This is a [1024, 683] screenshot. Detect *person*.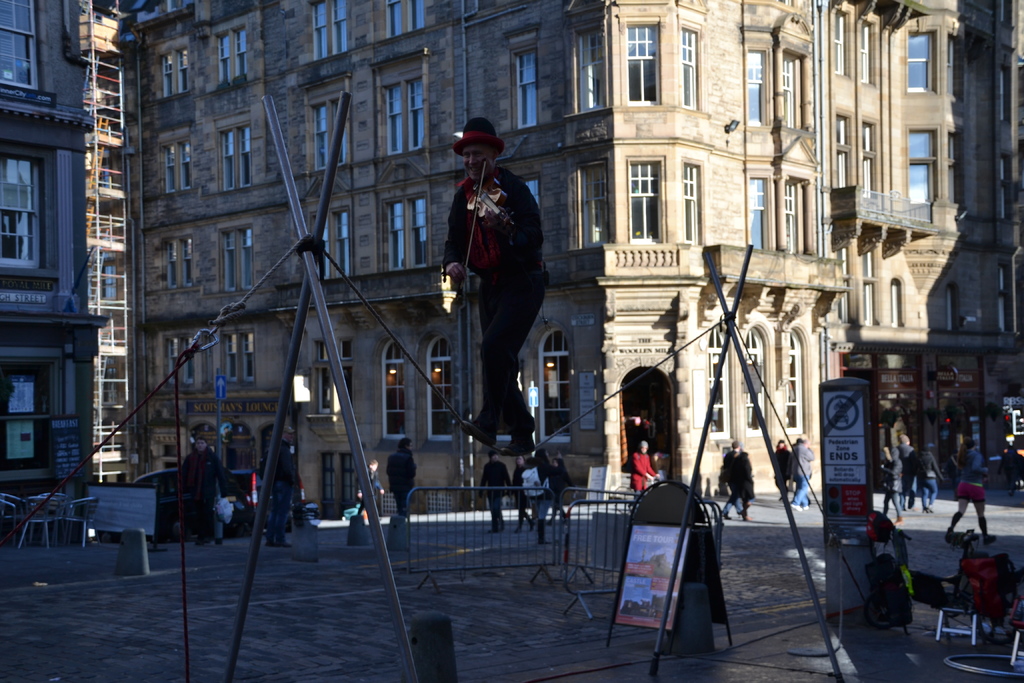
bbox=(386, 438, 423, 525).
